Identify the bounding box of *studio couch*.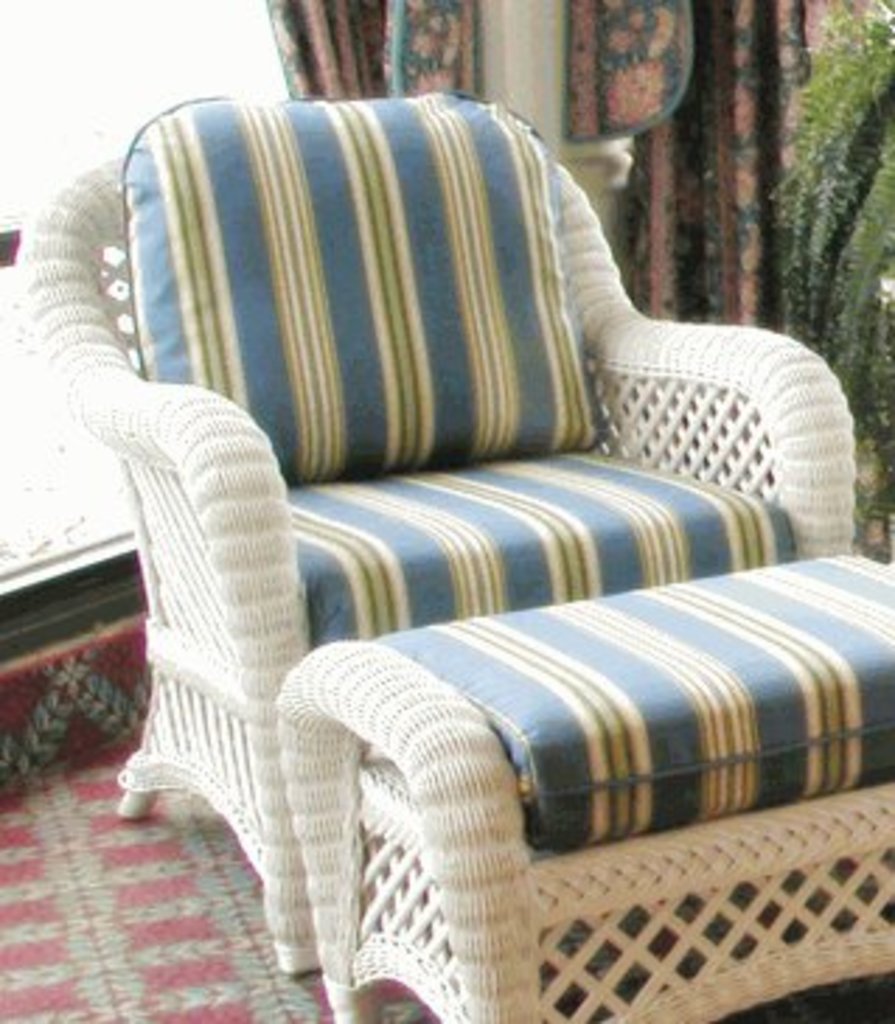
bbox=[42, 101, 859, 971].
